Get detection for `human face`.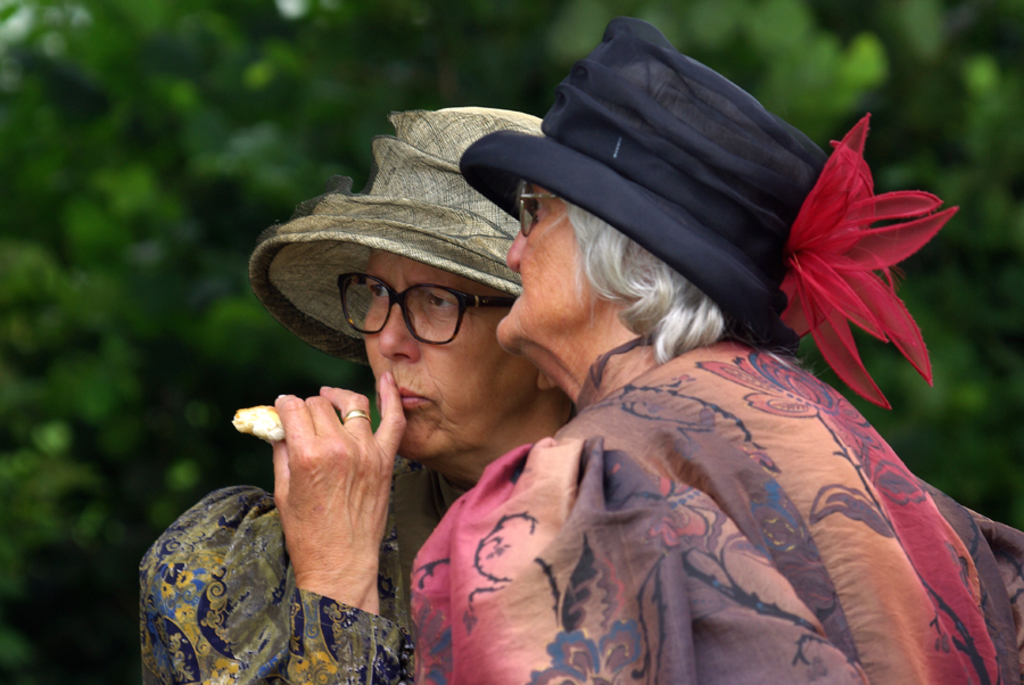
Detection: box(362, 247, 531, 461).
